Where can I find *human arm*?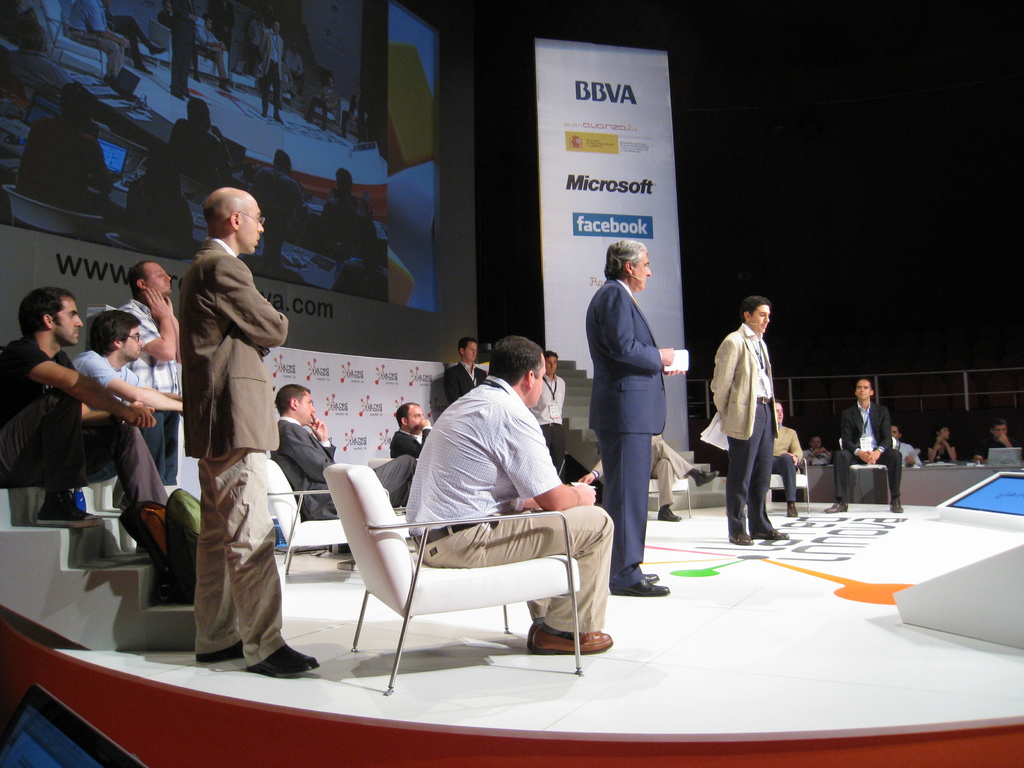
You can find it at crop(509, 484, 589, 514).
